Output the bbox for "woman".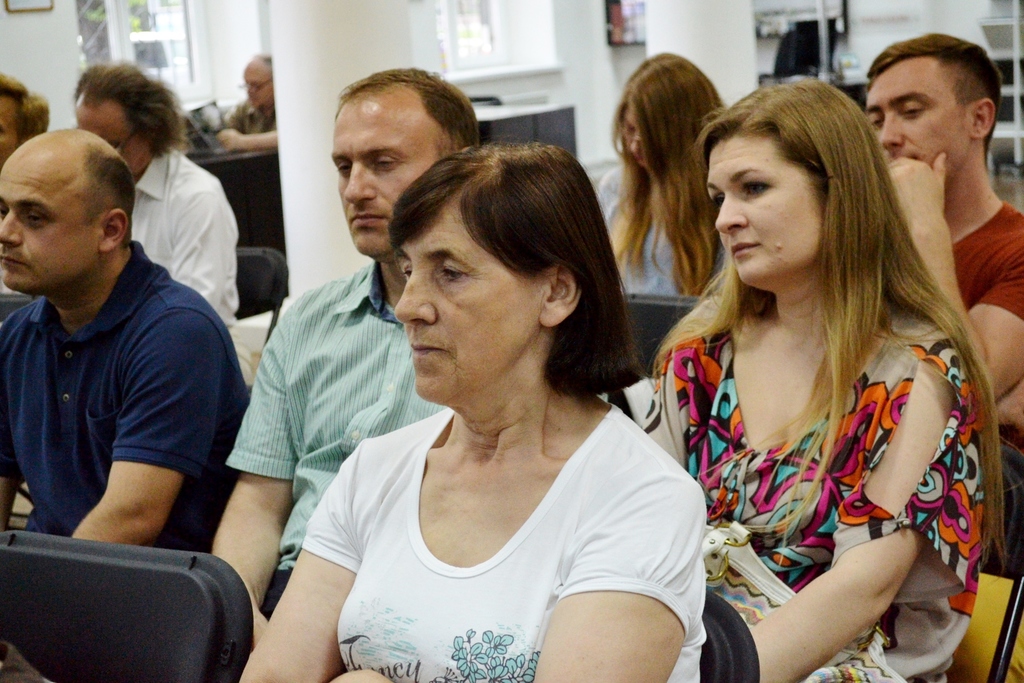
left=598, top=50, right=724, bottom=297.
